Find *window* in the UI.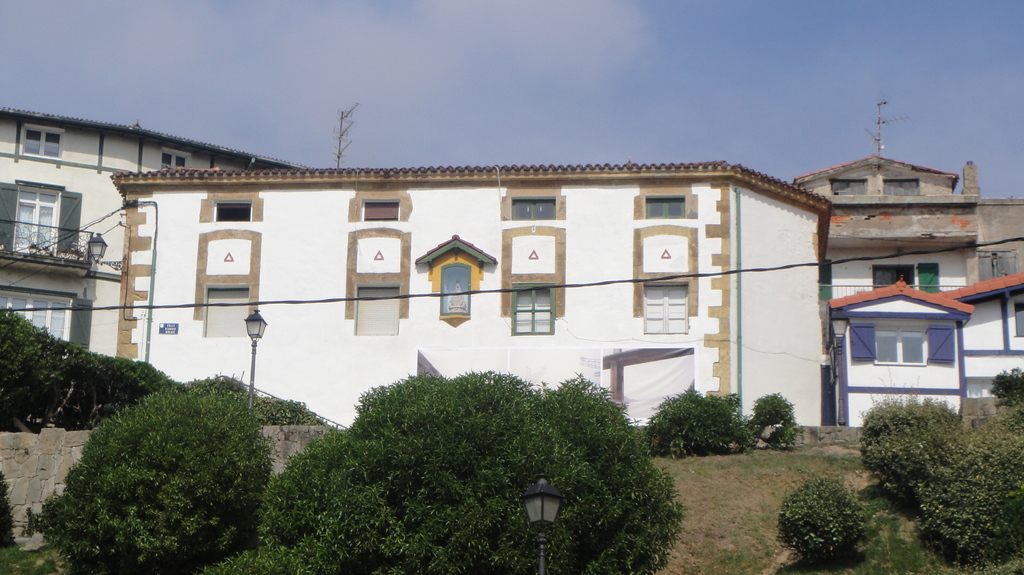
UI element at 918 266 939 292.
